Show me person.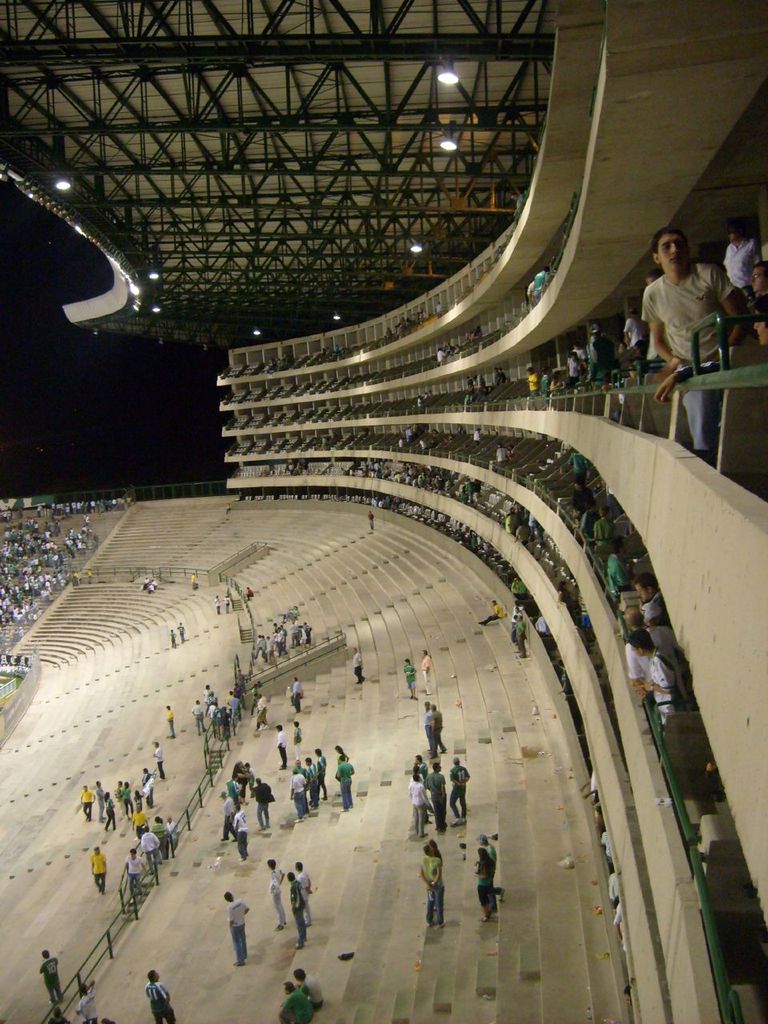
person is here: l=433, t=842, r=439, b=862.
